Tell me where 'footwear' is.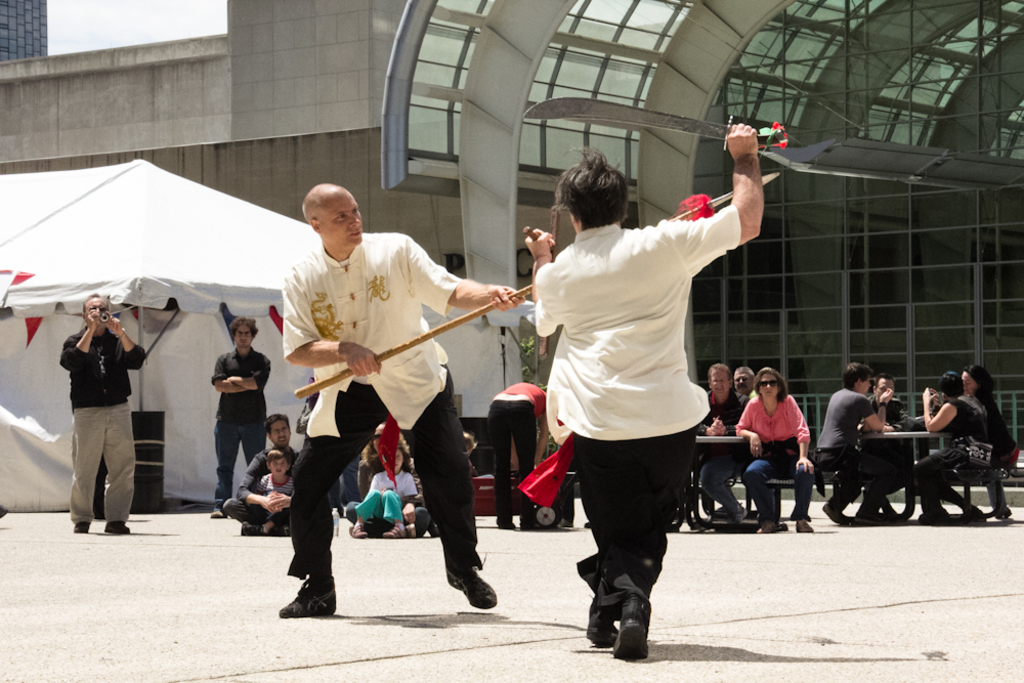
'footwear' is at box=[756, 520, 776, 538].
